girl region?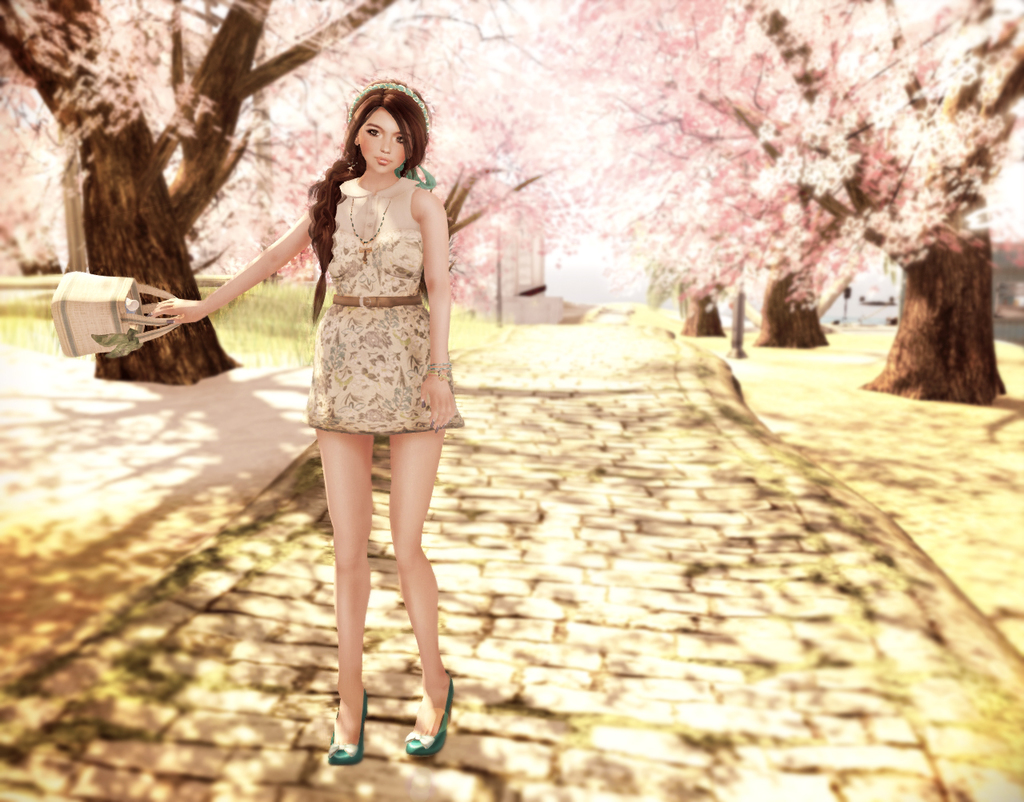
<region>147, 81, 456, 758</region>
